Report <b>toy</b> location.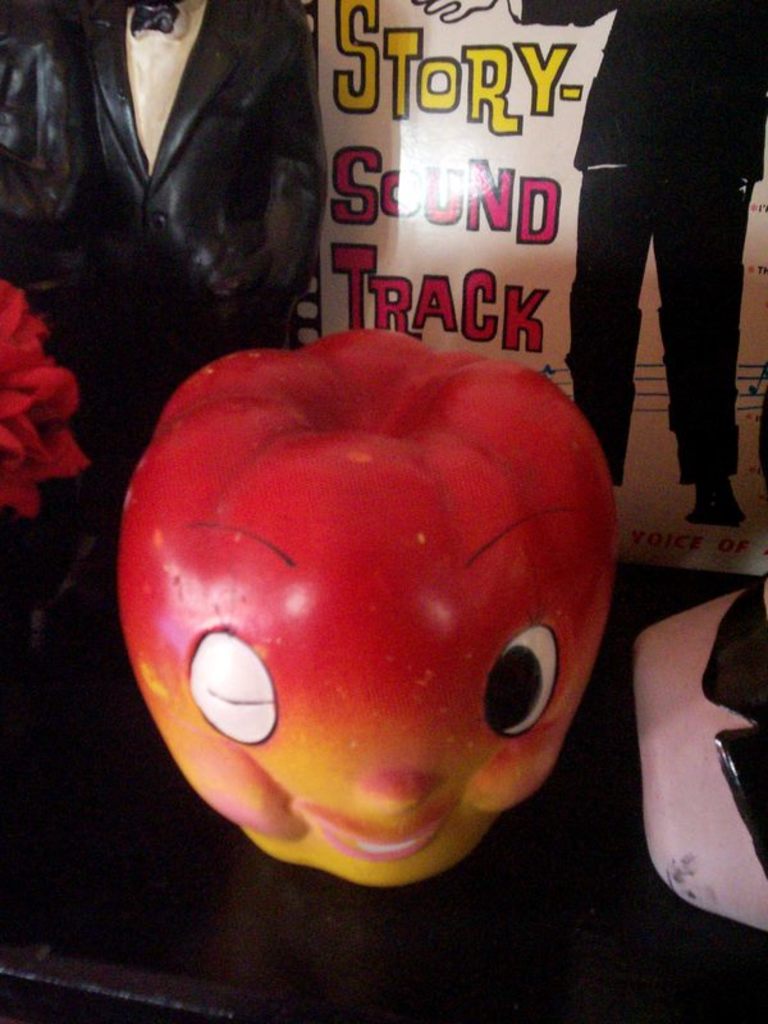
Report: detection(124, 338, 634, 890).
